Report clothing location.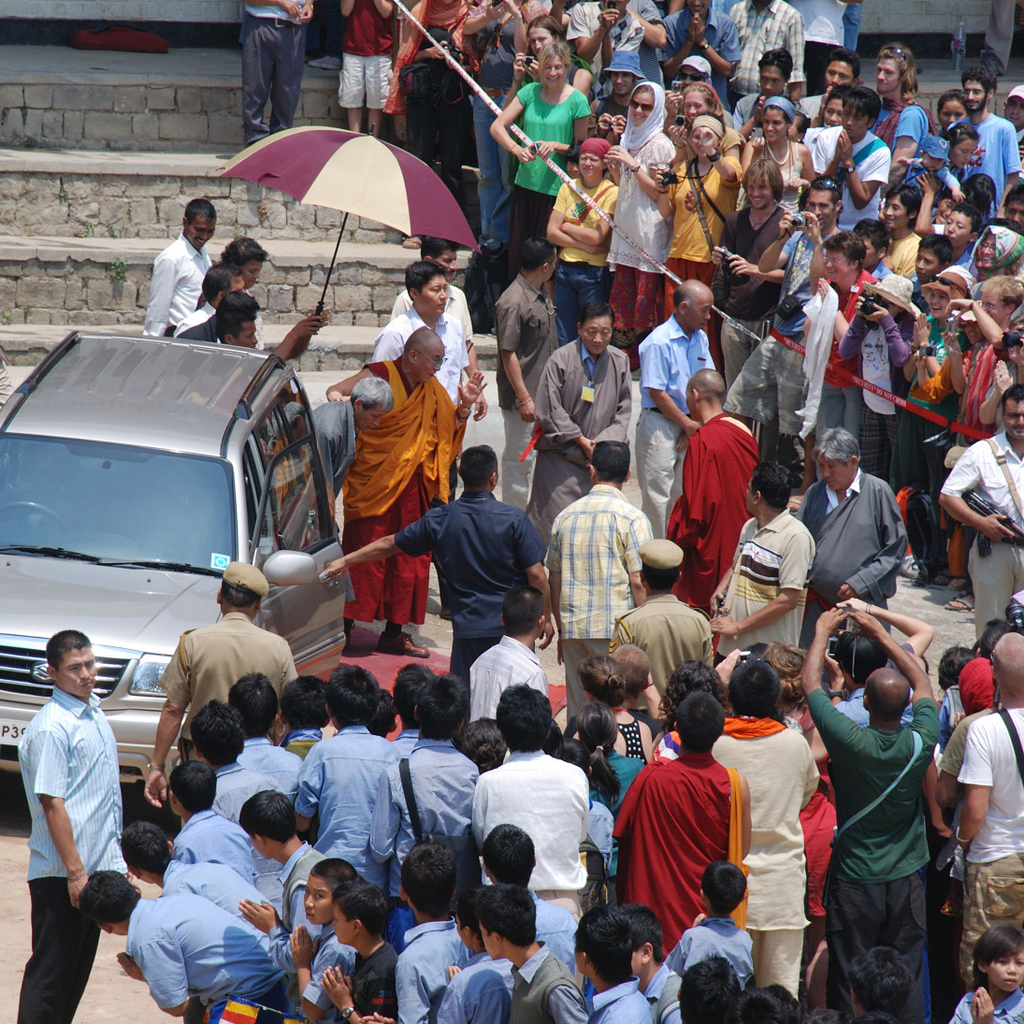
Report: pyautogui.locateOnScreen(801, 270, 885, 483).
